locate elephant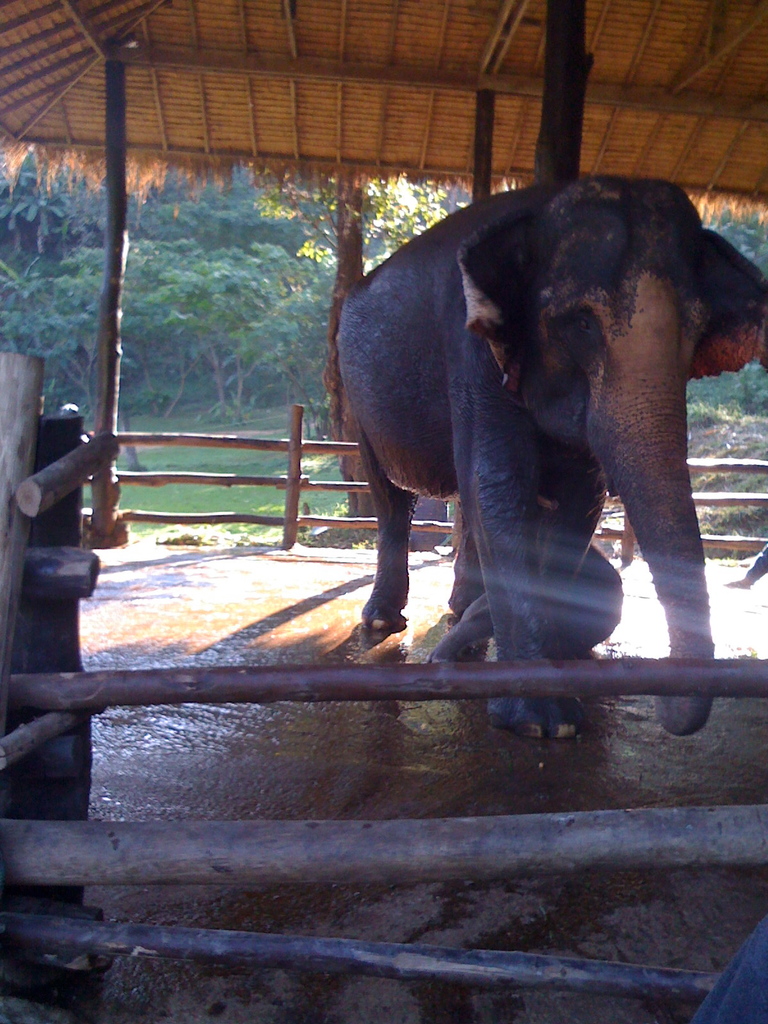
(left=339, top=159, right=745, bottom=668)
